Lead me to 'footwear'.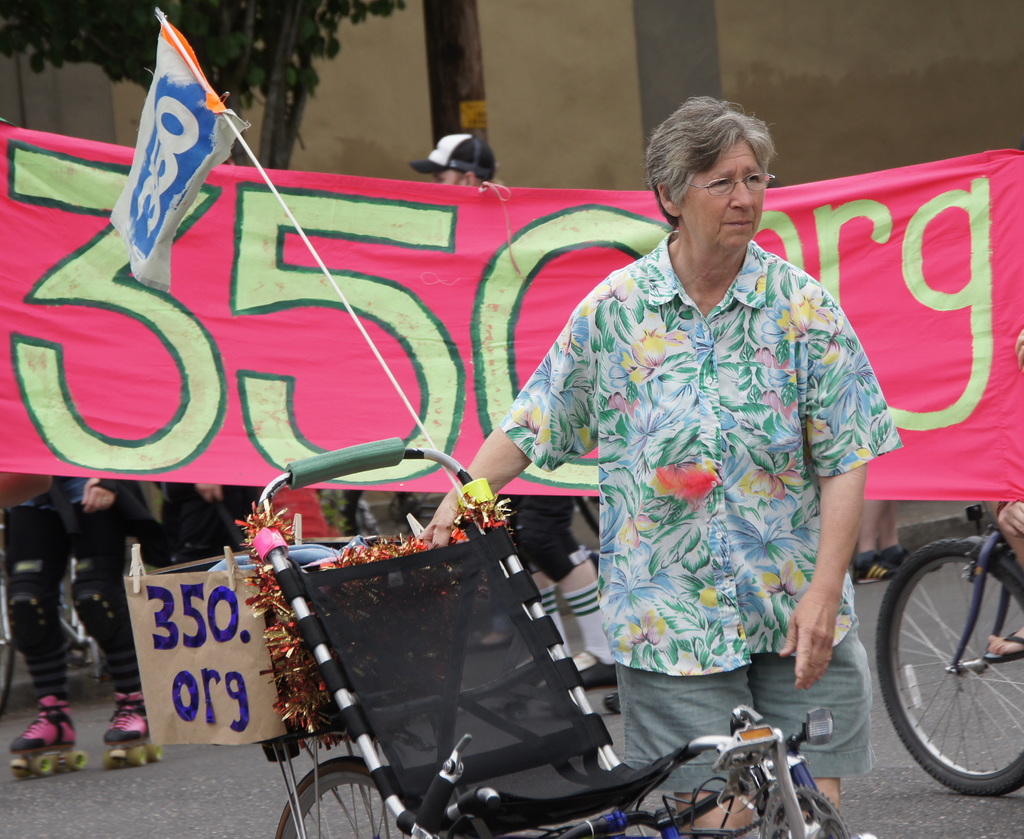
Lead to {"x1": 602, "y1": 694, "x2": 620, "y2": 719}.
